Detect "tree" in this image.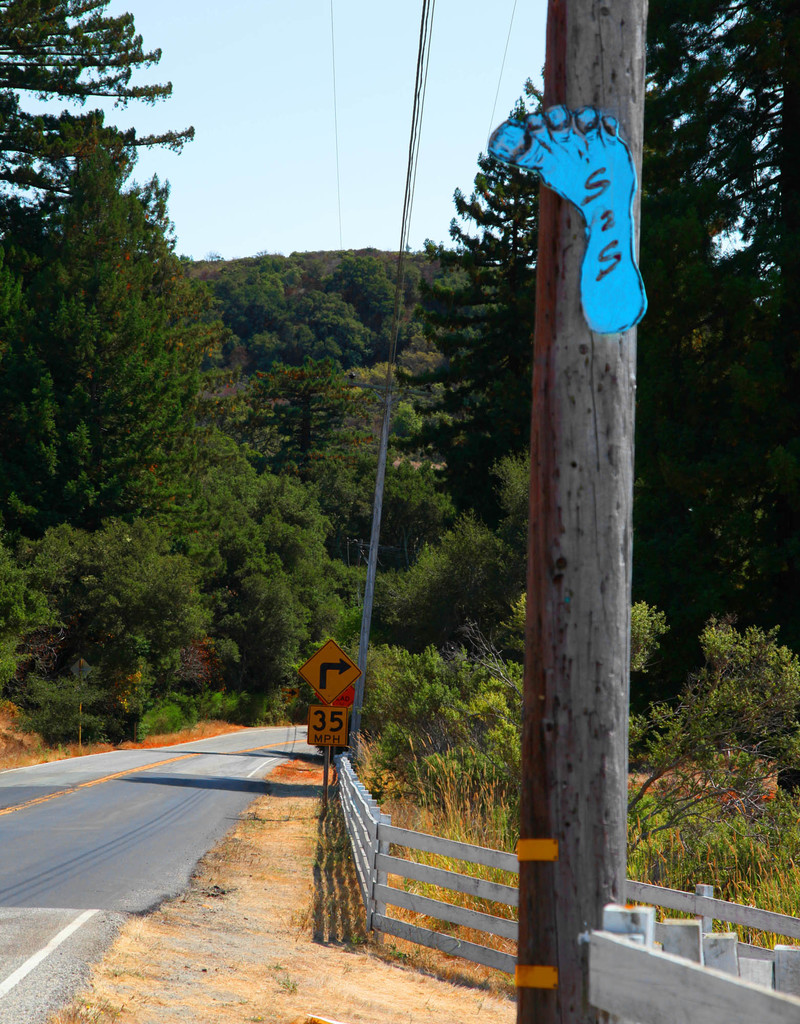
Detection: bbox(0, 512, 213, 731).
